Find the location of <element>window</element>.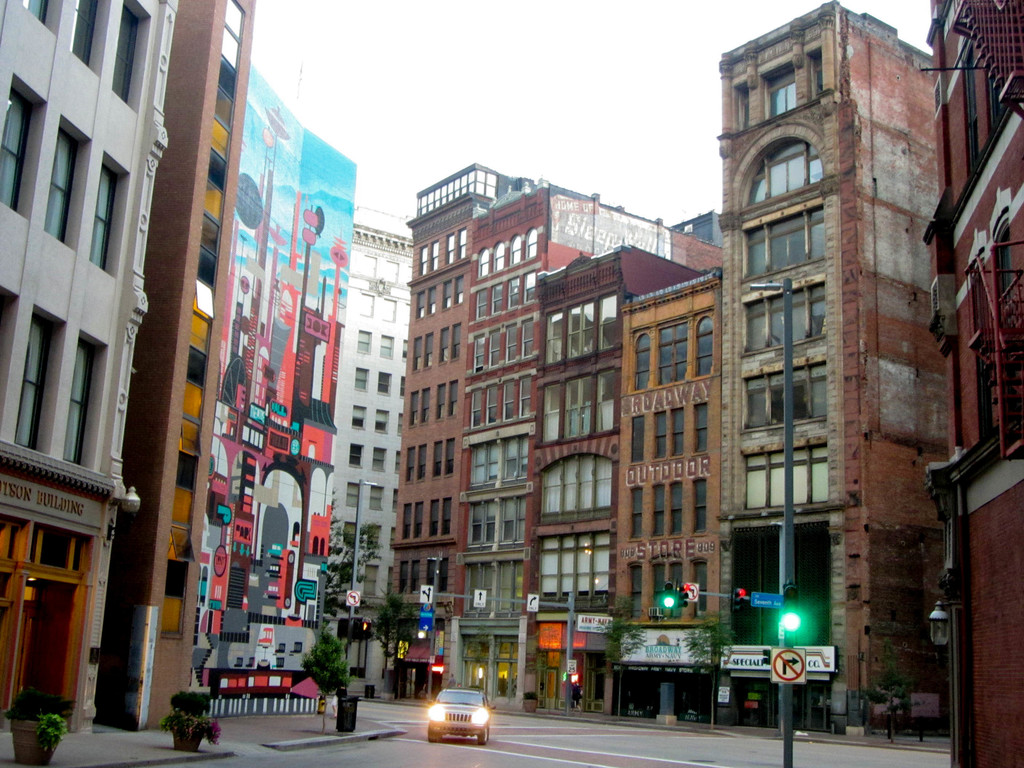
Location: (451, 322, 460, 363).
